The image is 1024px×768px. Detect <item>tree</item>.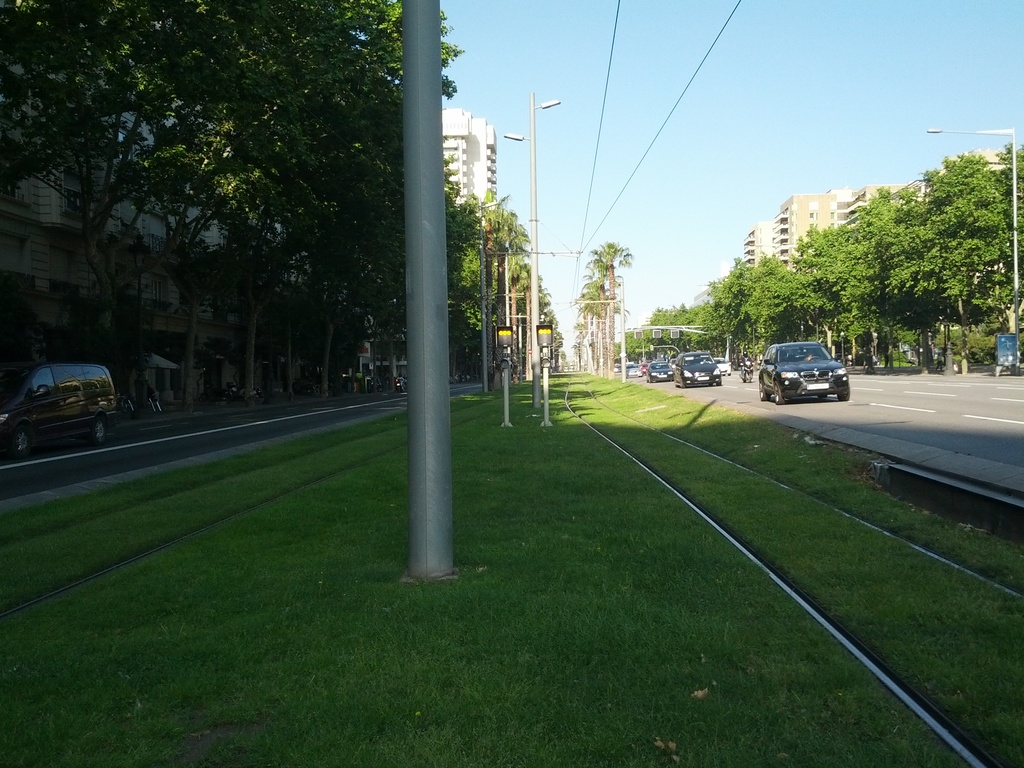
Detection: detection(836, 188, 900, 371).
